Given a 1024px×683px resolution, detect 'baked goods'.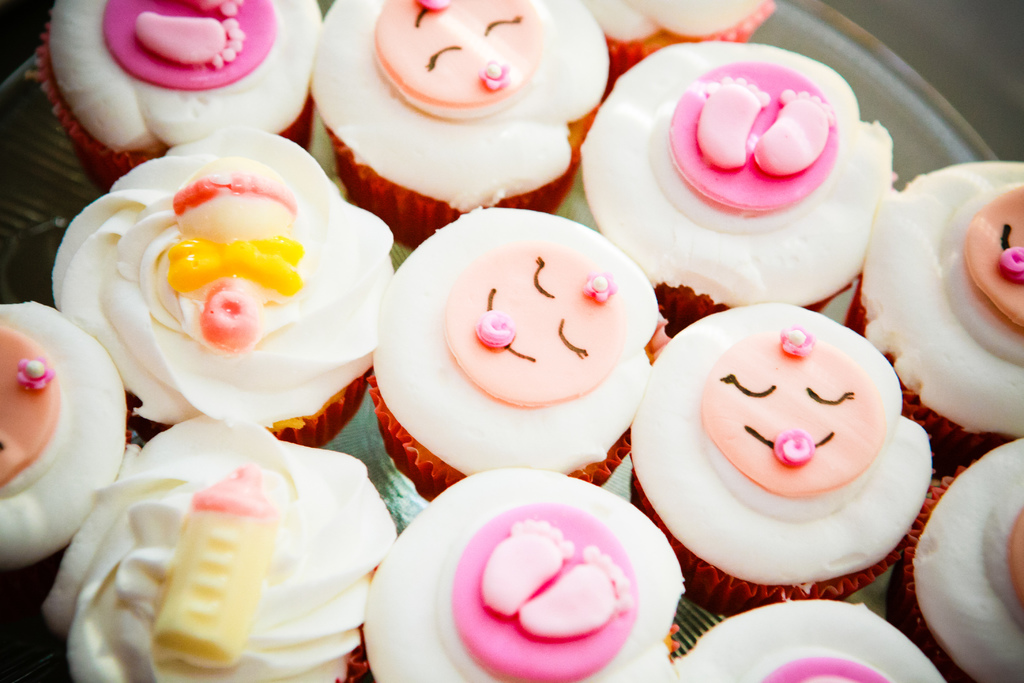
(671, 598, 942, 682).
